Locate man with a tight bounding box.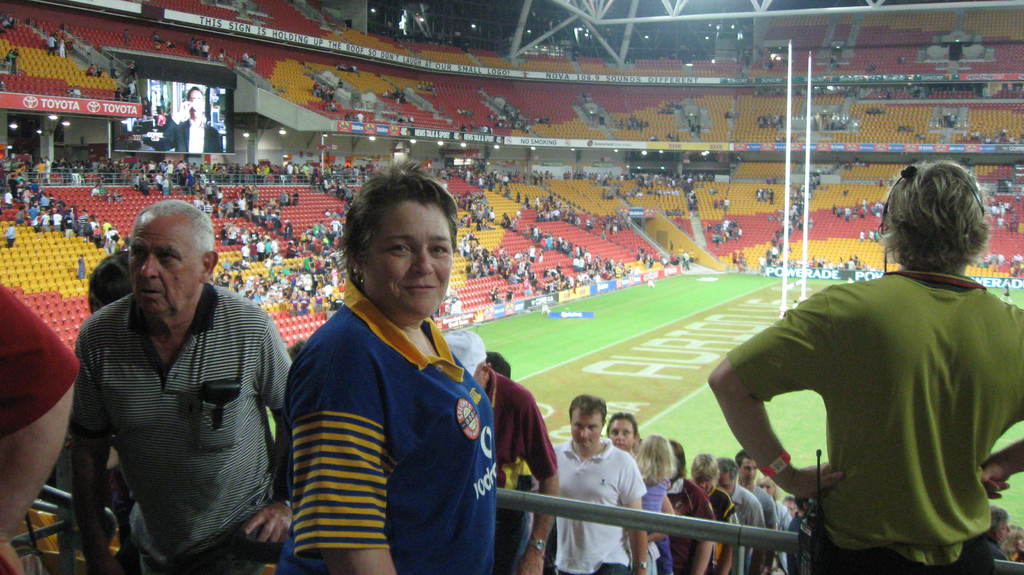
bbox=(735, 445, 780, 574).
